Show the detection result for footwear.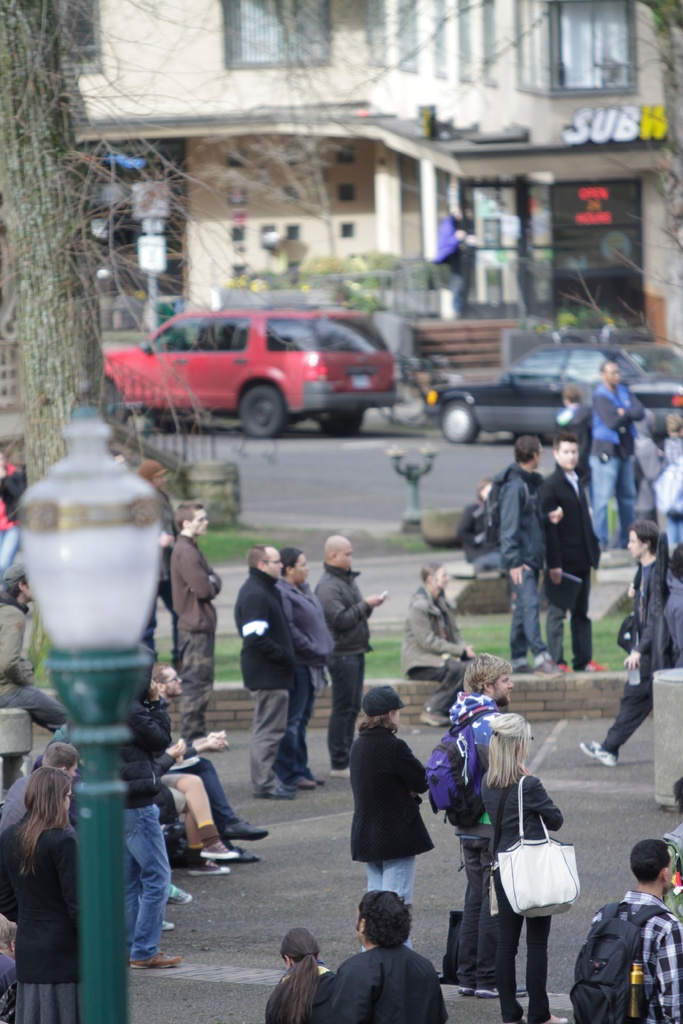
locate(222, 818, 269, 841).
